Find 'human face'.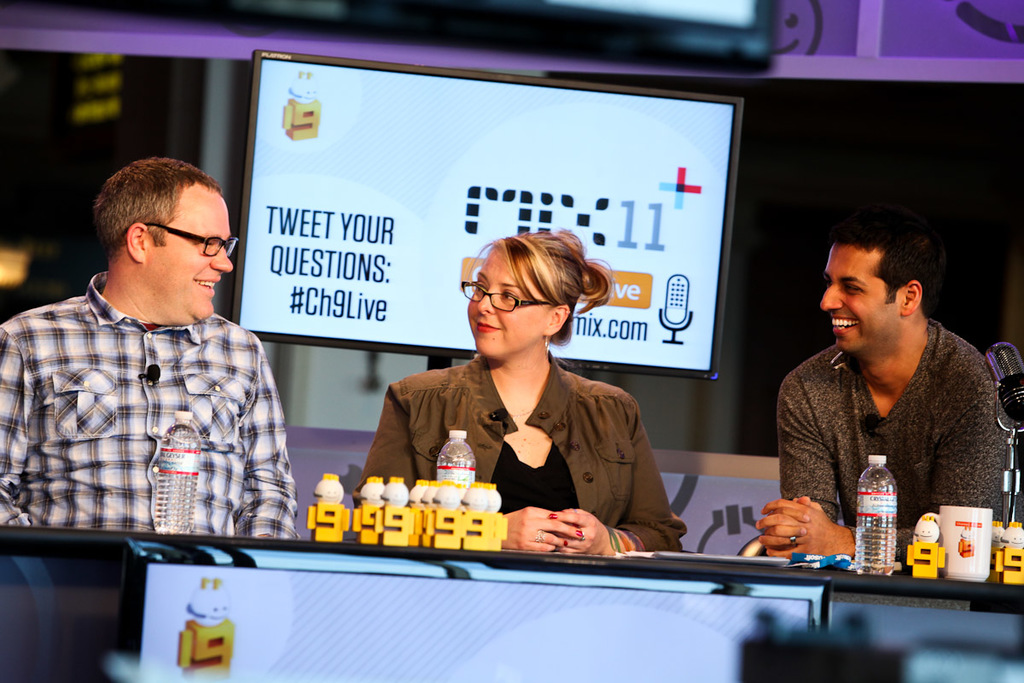
Rect(823, 250, 898, 353).
